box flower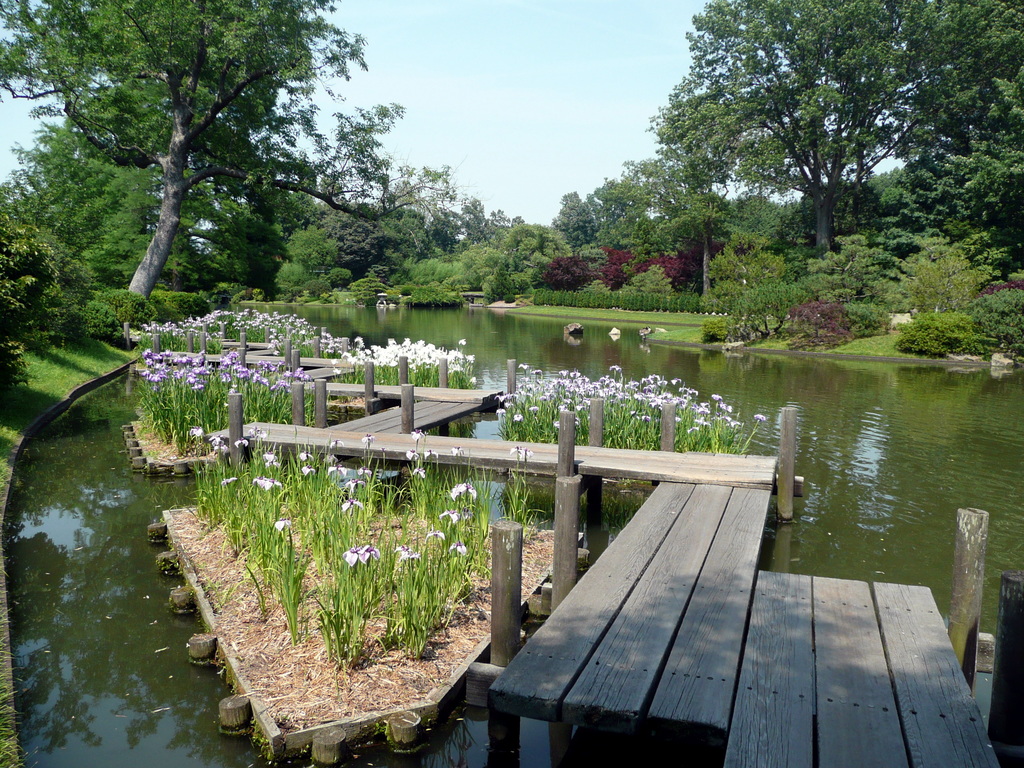
box=[413, 465, 426, 479]
